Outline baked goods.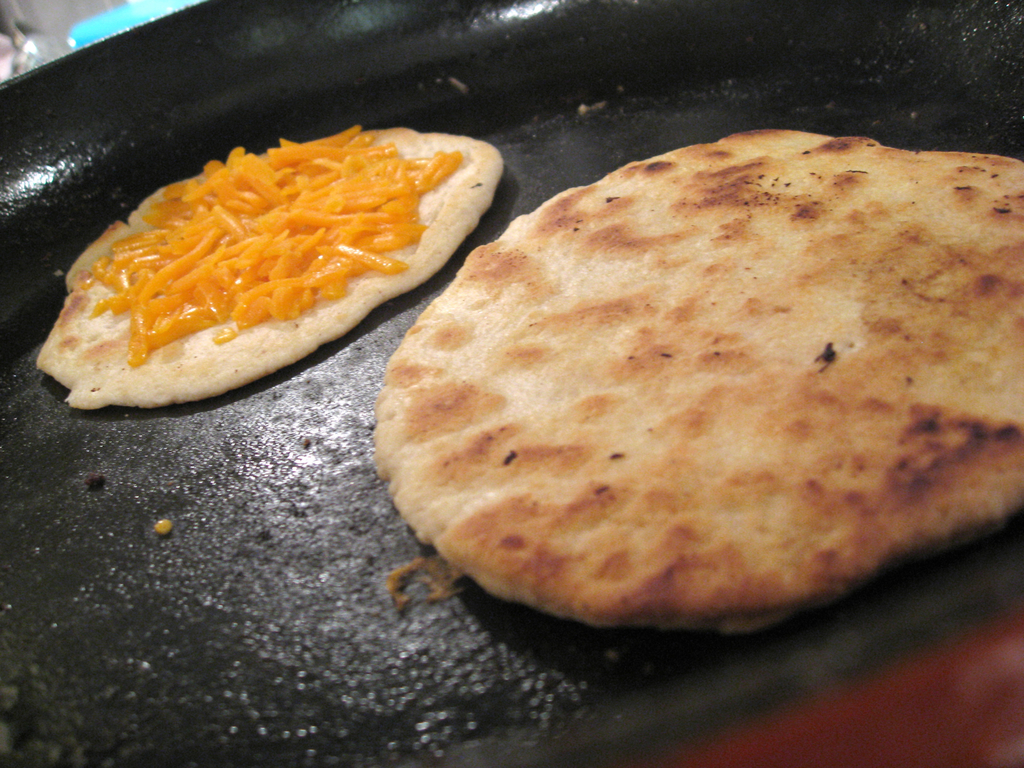
Outline: [367, 126, 1023, 638].
